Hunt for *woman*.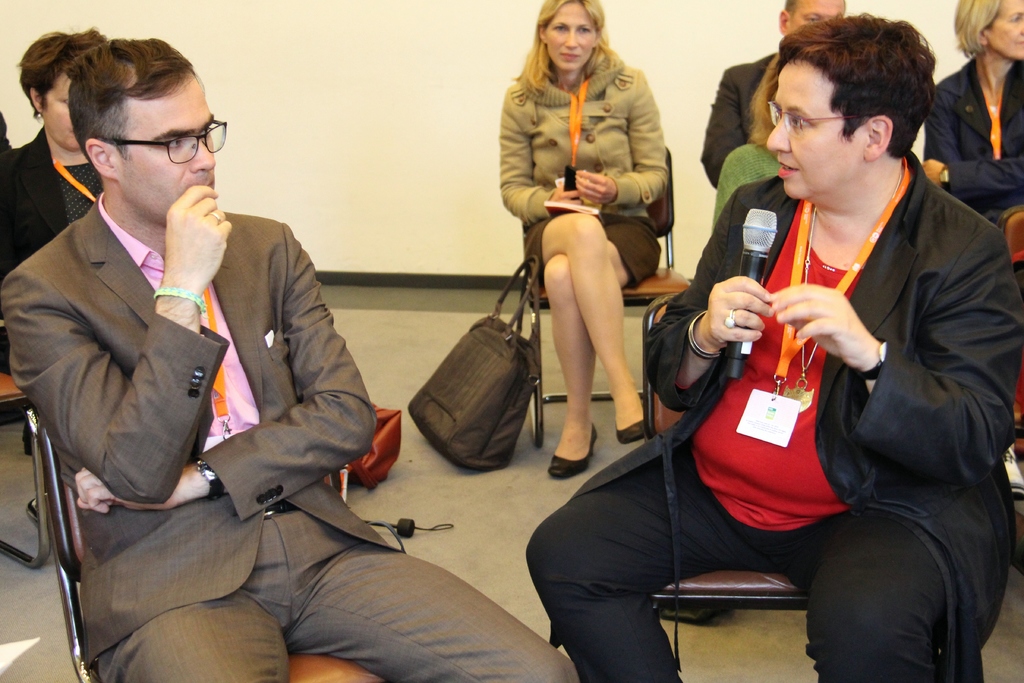
Hunted down at 924:0:1023:220.
